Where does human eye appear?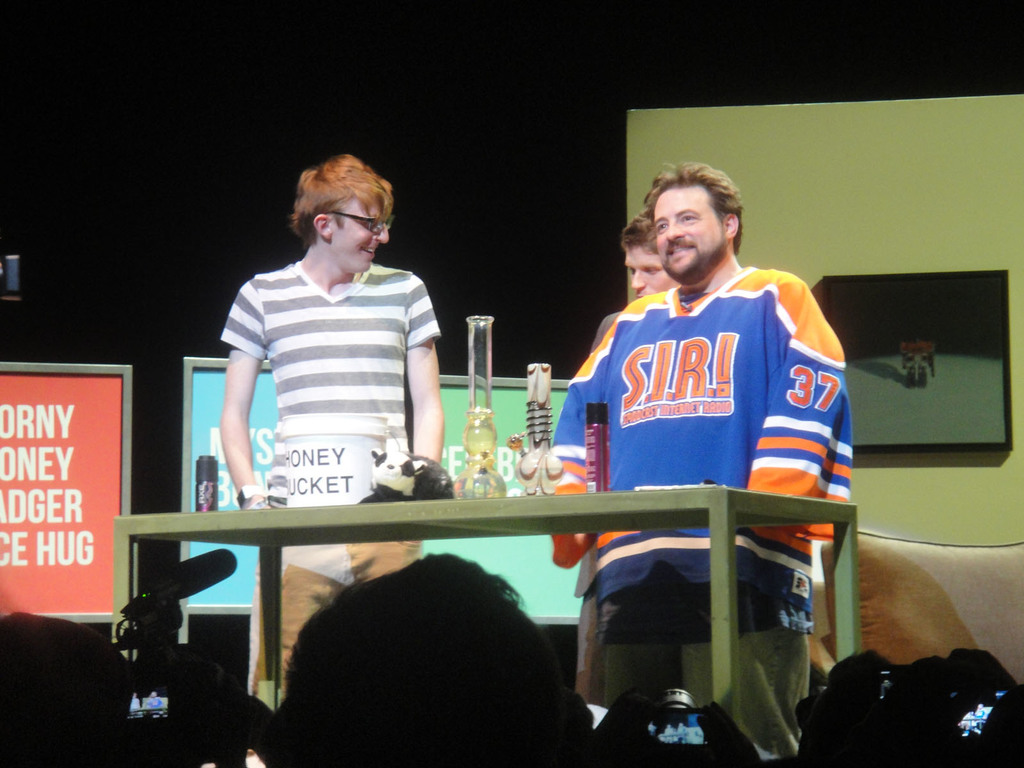
Appears at x1=655 y1=220 x2=669 y2=230.
